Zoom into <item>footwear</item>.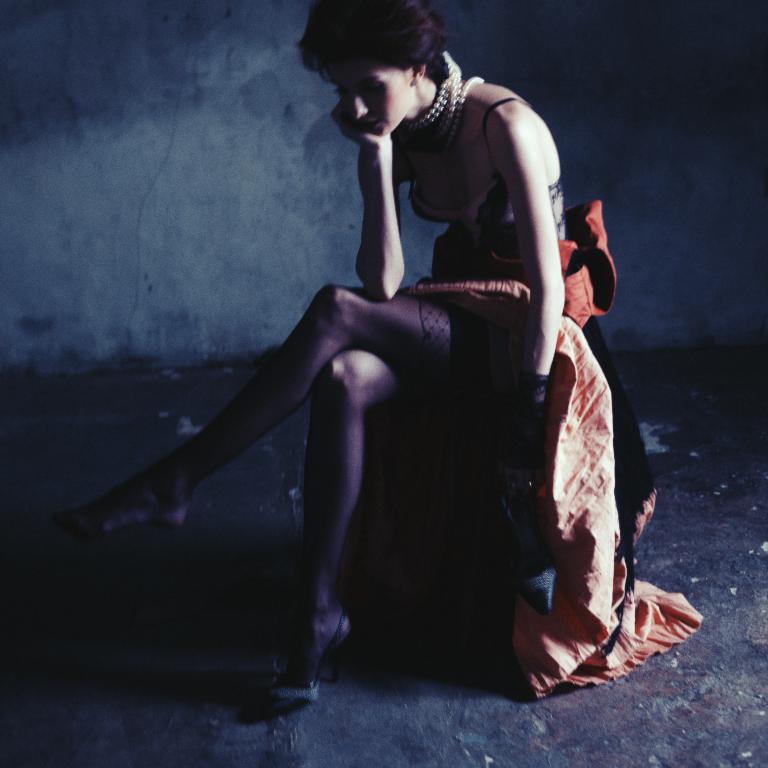
Zoom target: (270,612,350,709).
